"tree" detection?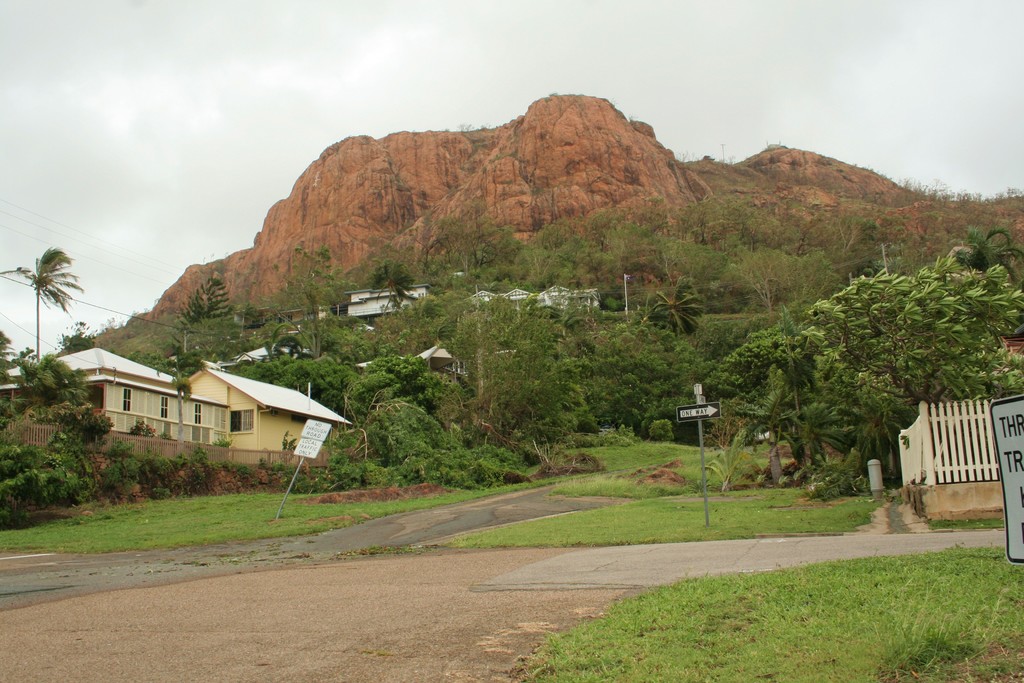
321:402:521:491
